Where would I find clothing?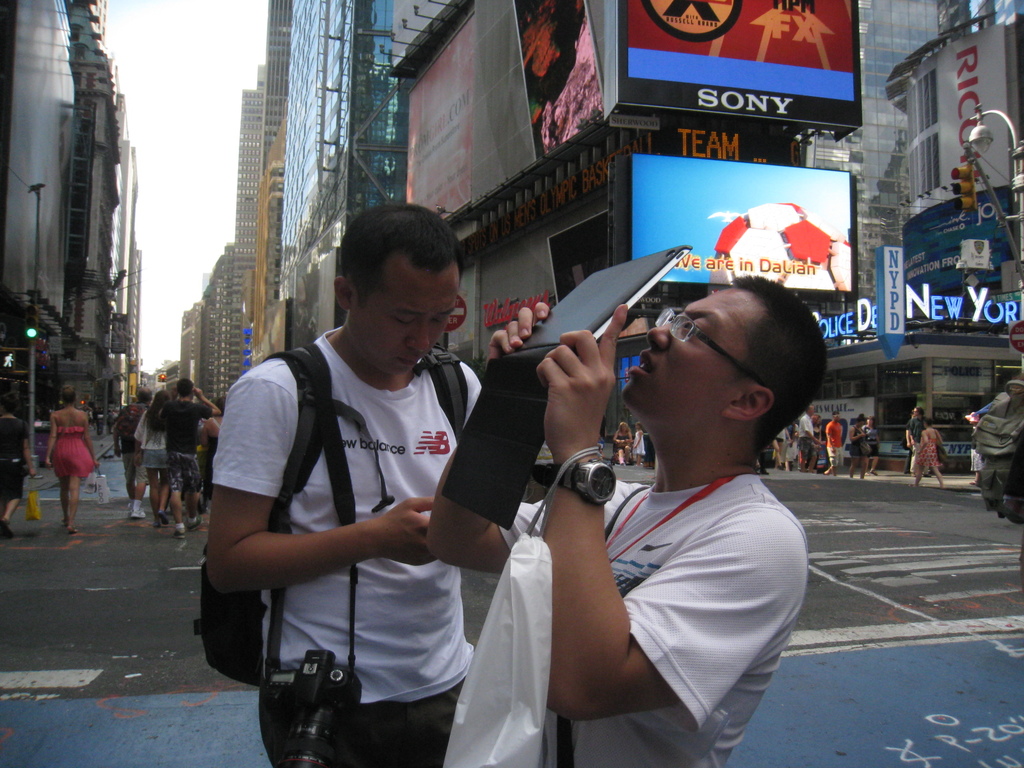
At 214 418 221 444.
